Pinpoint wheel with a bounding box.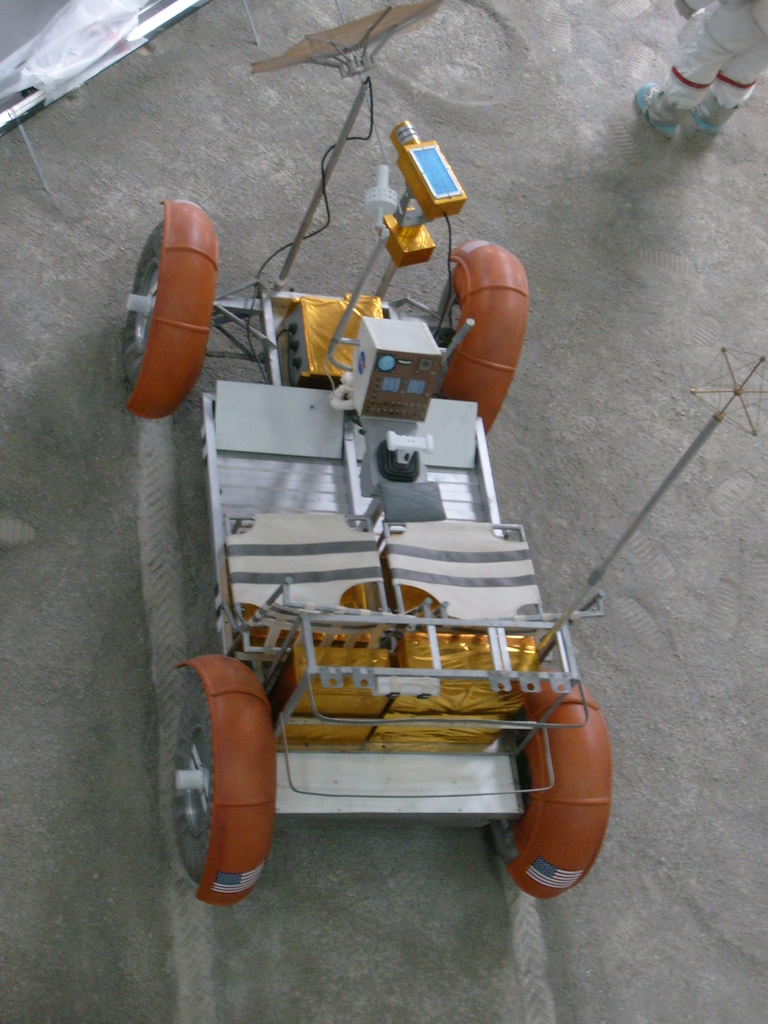
{"left": 122, "top": 222, "right": 166, "bottom": 413}.
